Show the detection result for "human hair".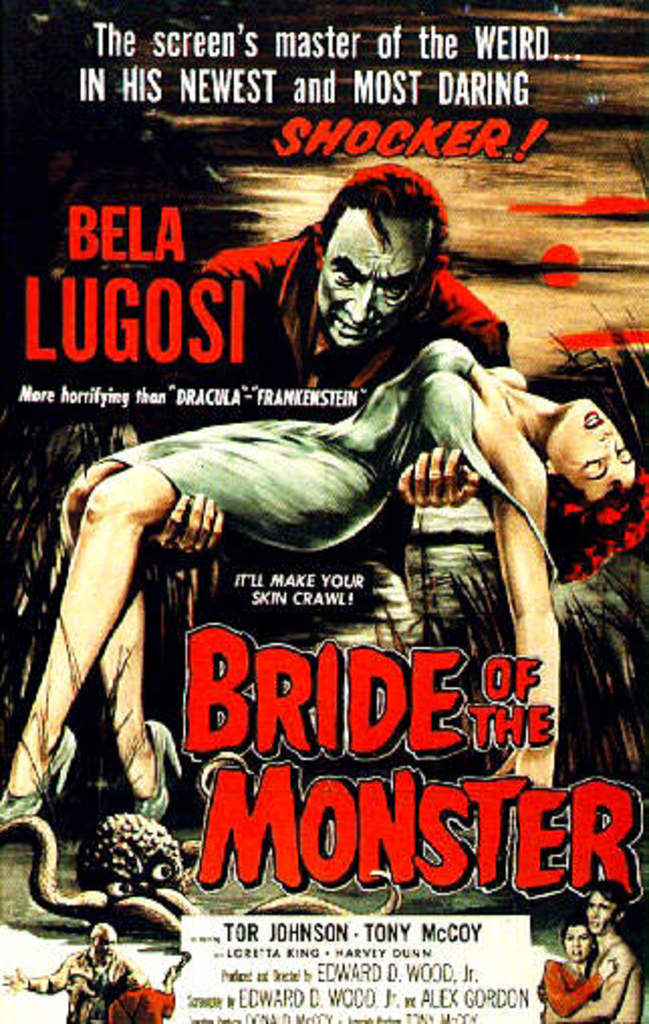
560:913:597:945.
